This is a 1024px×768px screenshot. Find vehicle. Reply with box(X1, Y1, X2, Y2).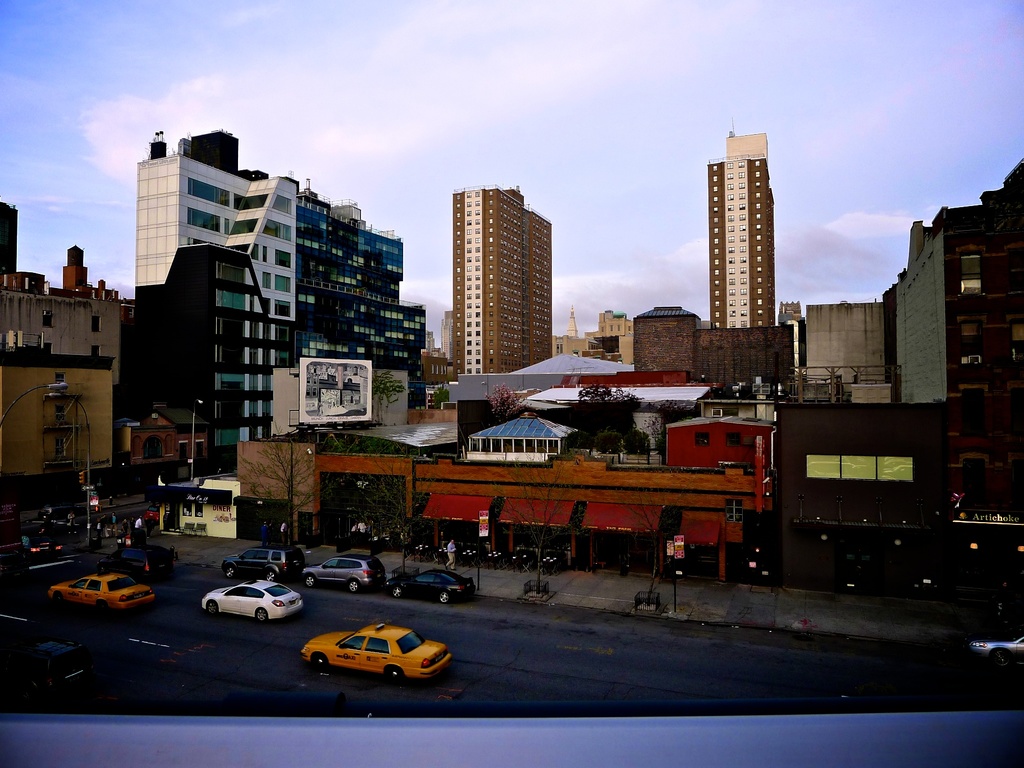
box(301, 618, 450, 696).
